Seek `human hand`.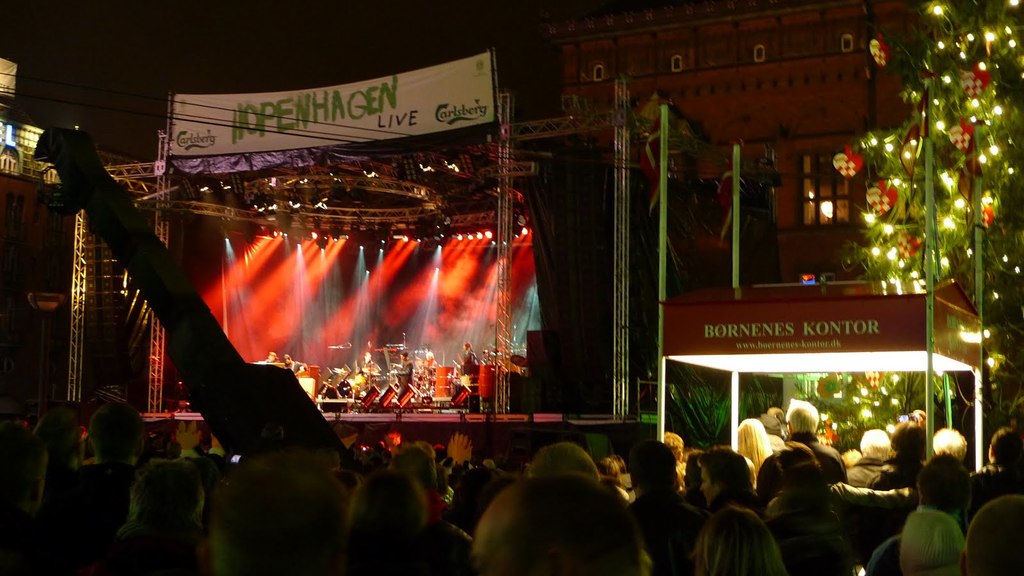
(left=300, top=362, right=306, bottom=370).
